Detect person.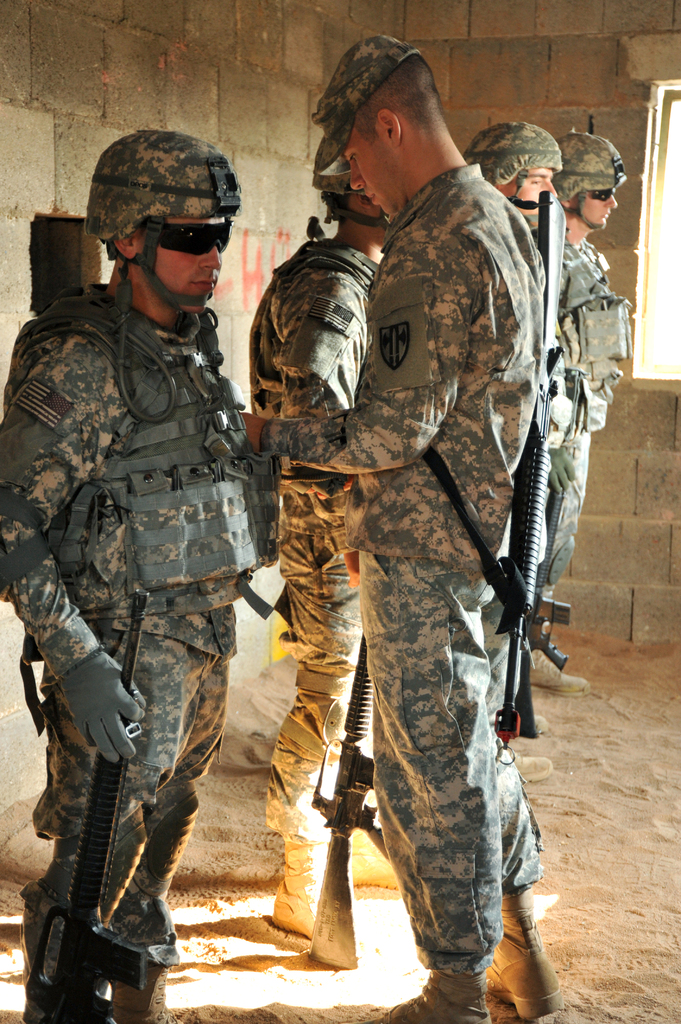
Detected at (left=246, top=136, right=394, bottom=942).
